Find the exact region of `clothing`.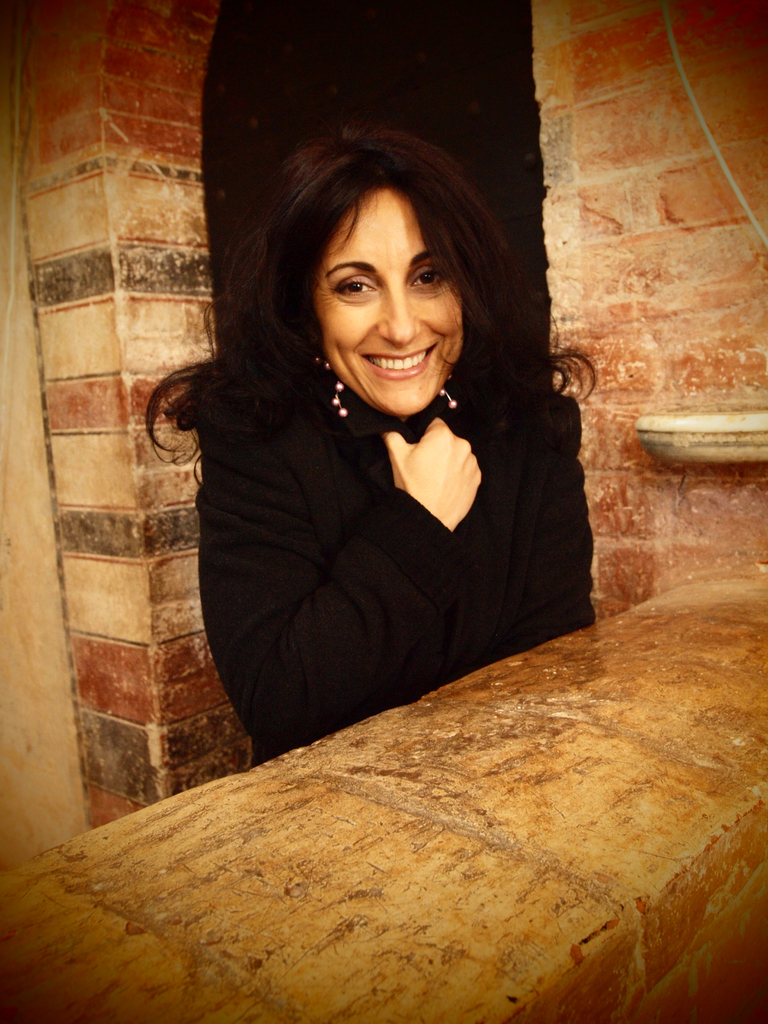
Exact region: 192,359,594,768.
